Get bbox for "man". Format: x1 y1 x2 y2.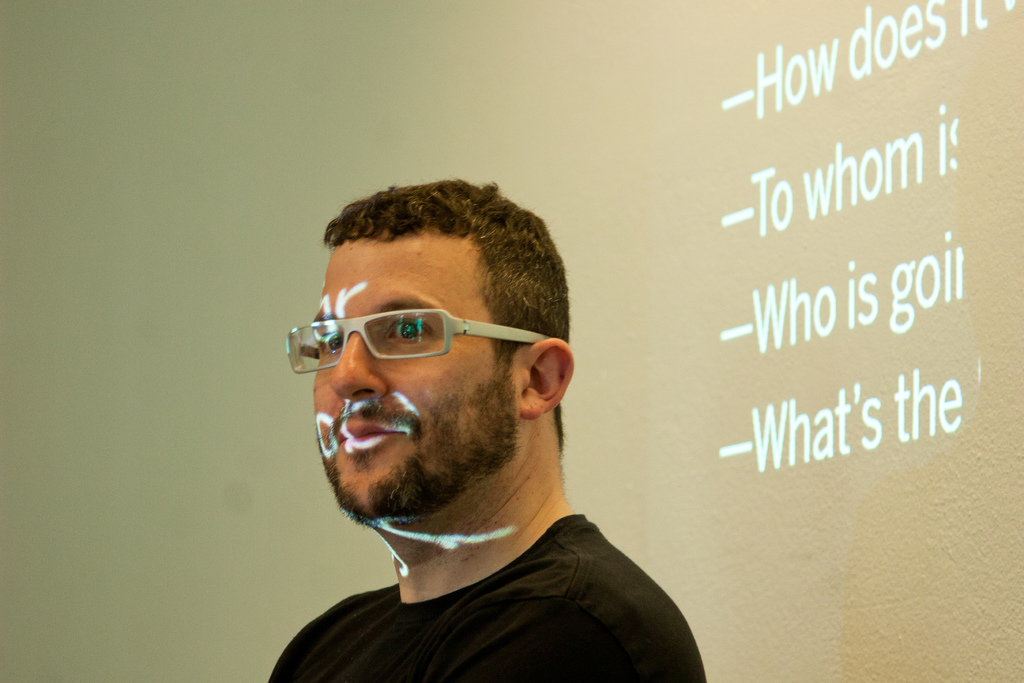
245 167 746 682.
